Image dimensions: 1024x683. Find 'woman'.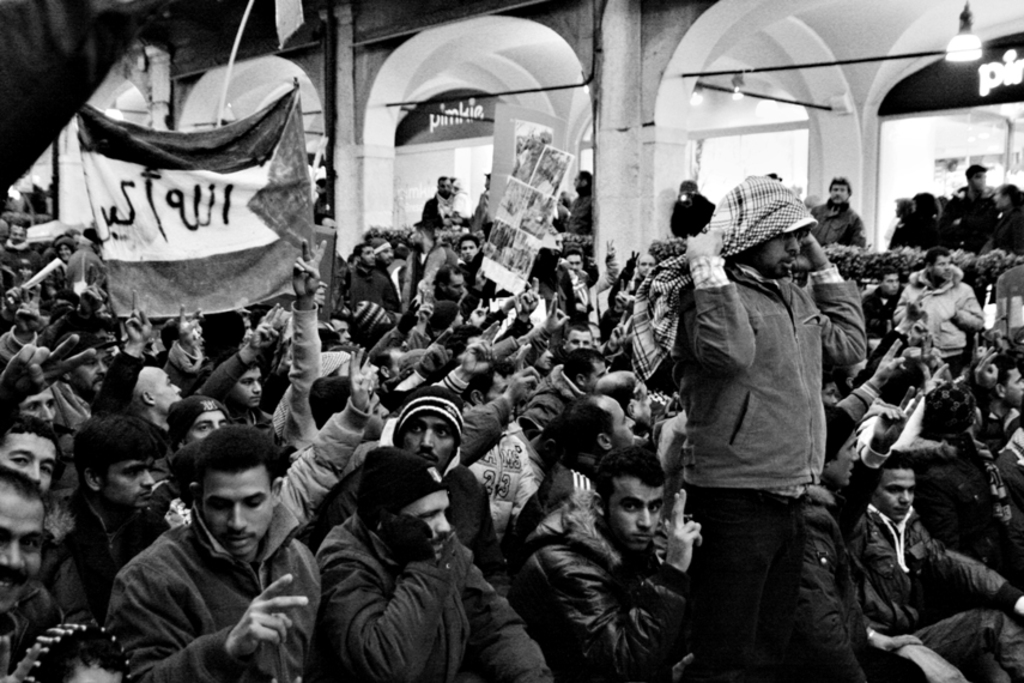
<box>884,195,917,254</box>.
